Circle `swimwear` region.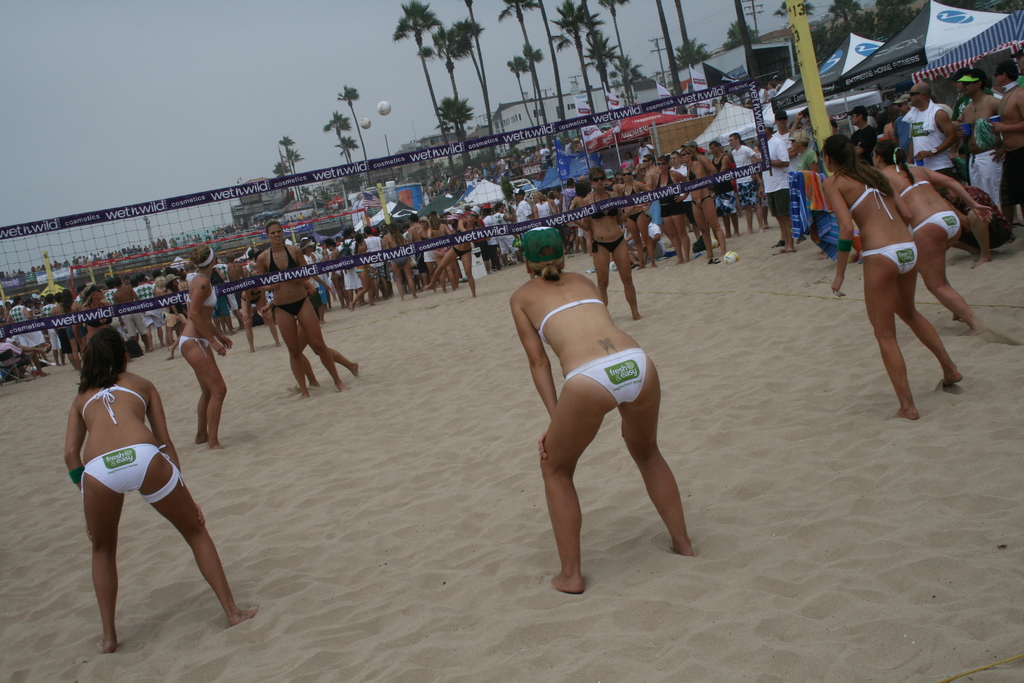
Region: crop(82, 382, 148, 424).
